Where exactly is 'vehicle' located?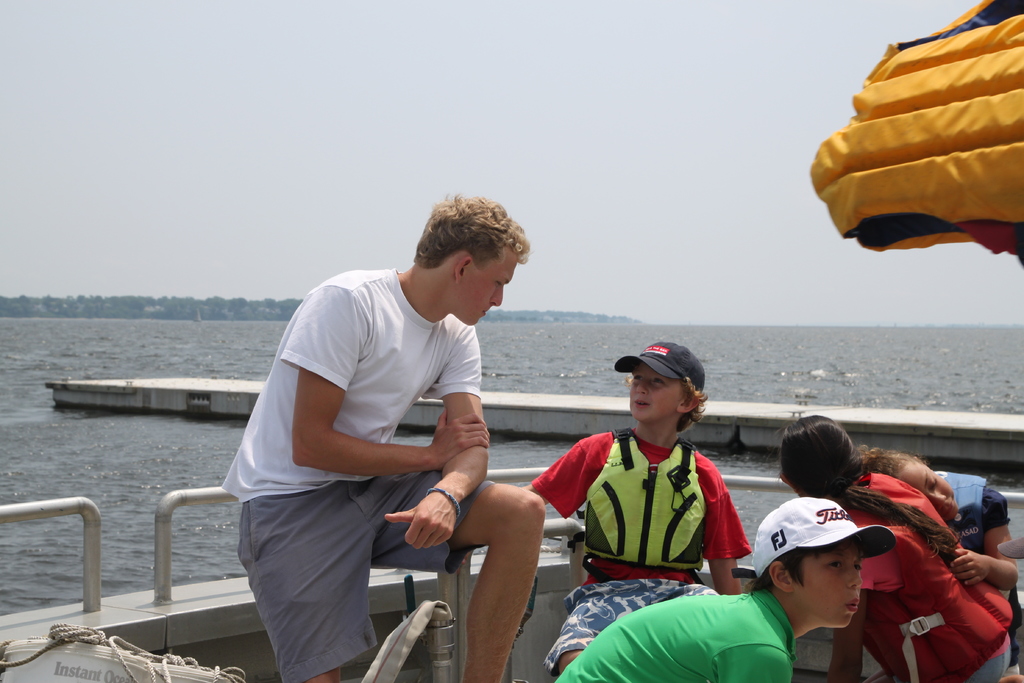
Its bounding box is rect(0, 465, 1023, 680).
